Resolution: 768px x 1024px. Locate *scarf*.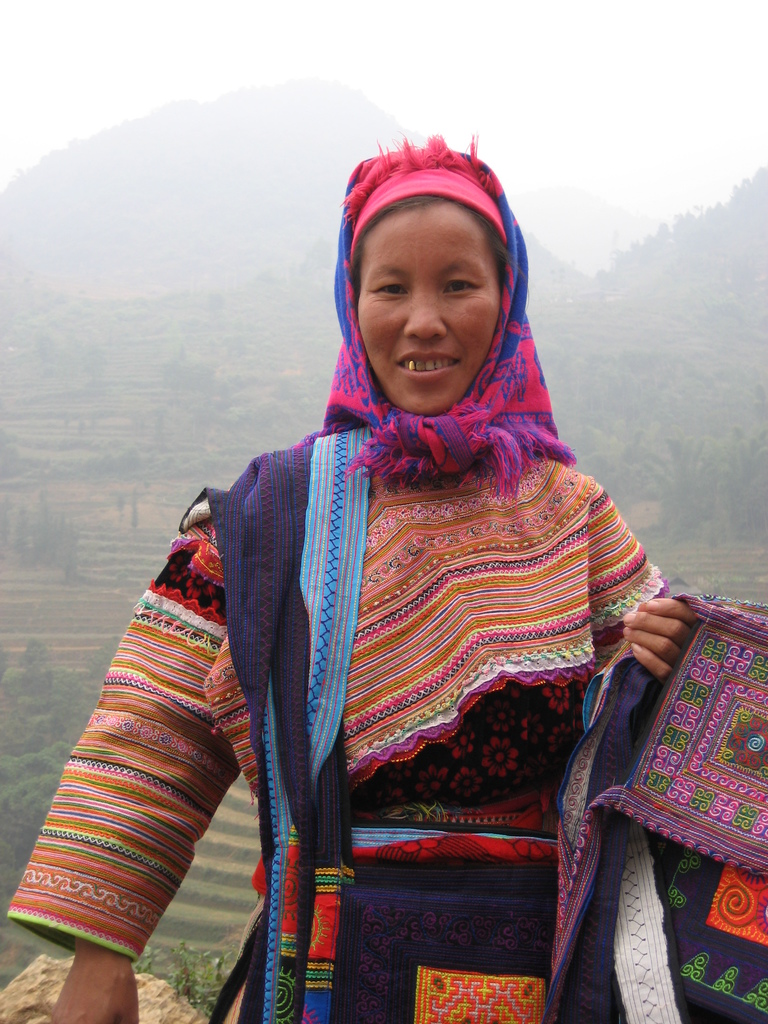
(x1=288, y1=132, x2=565, y2=483).
